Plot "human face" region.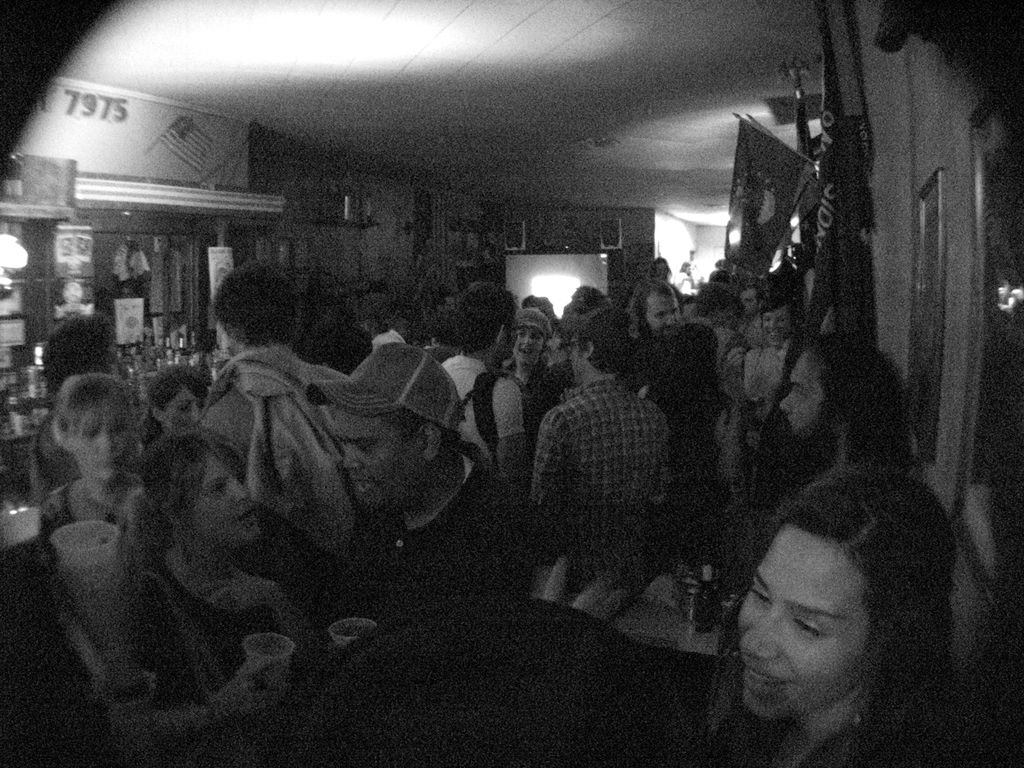
Plotted at (x1=163, y1=385, x2=205, y2=425).
